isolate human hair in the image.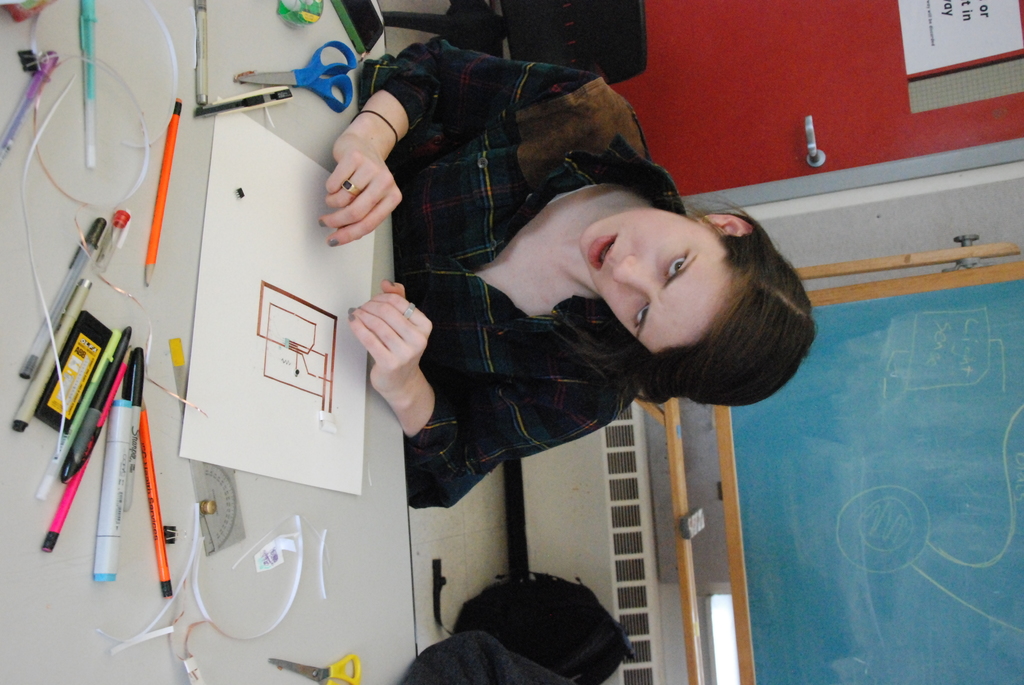
Isolated region: pyautogui.locateOnScreen(609, 206, 809, 414).
